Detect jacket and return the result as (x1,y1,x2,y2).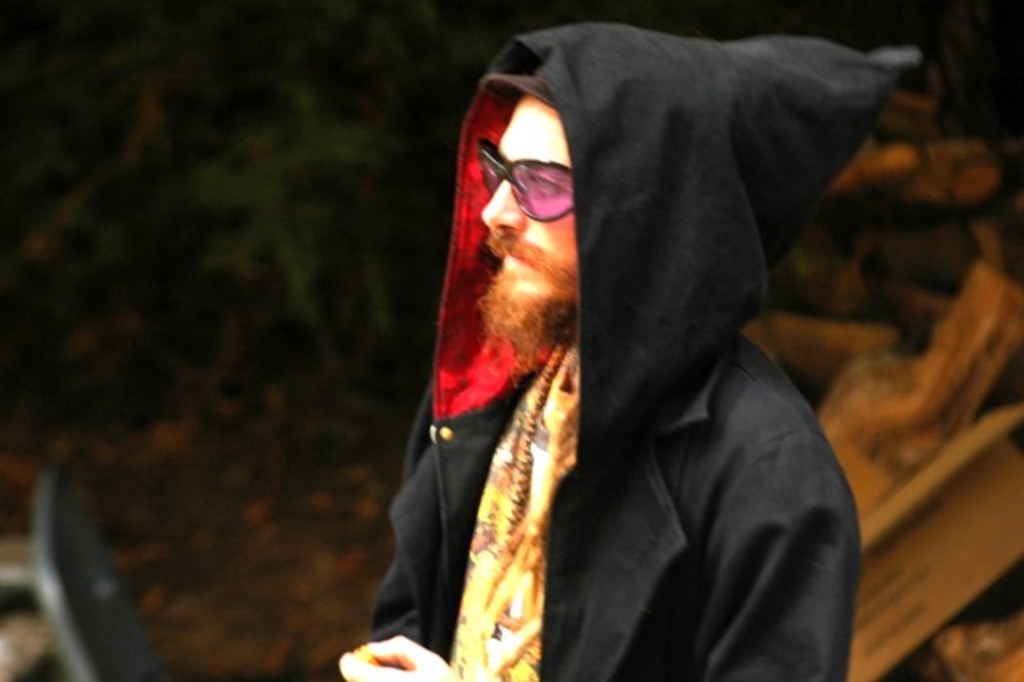
(381,0,957,632).
